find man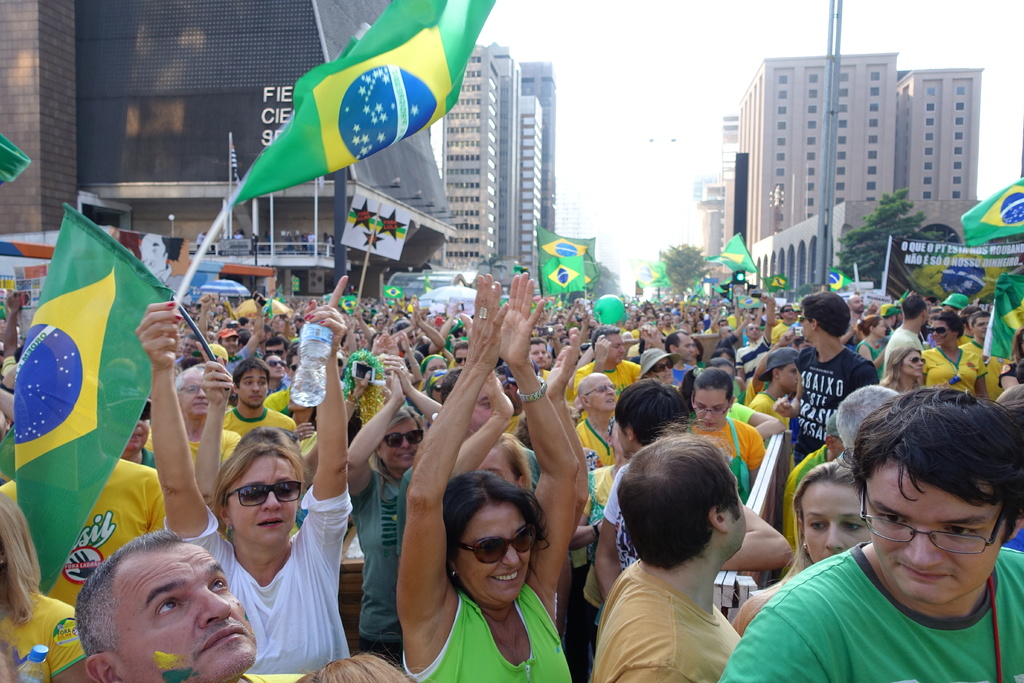
(591,384,811,564)
